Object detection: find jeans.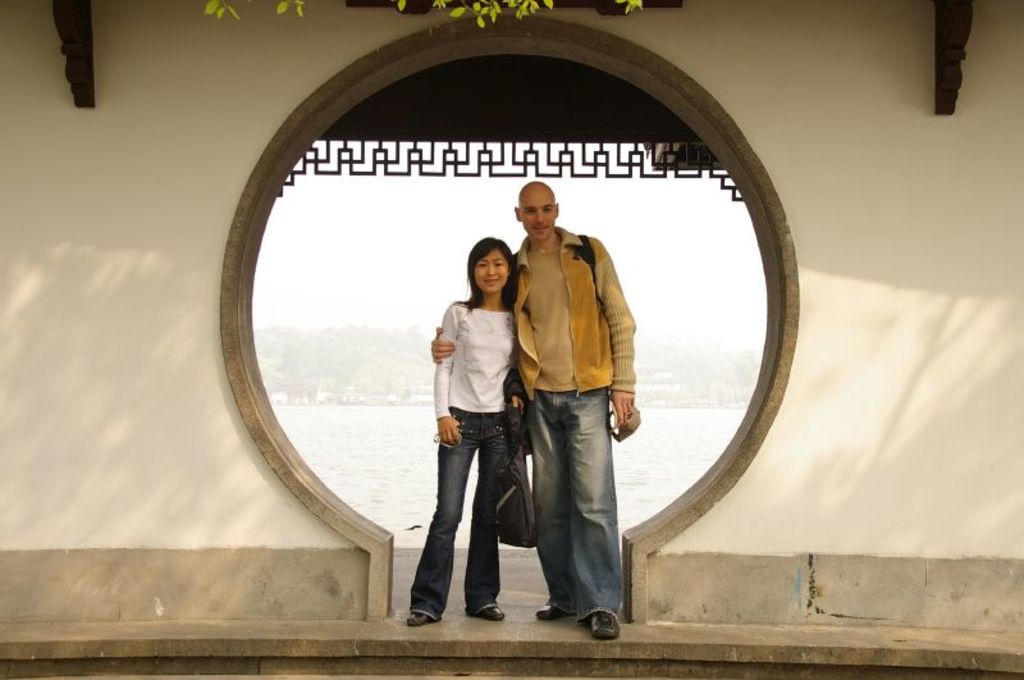
bbox=[525, 389, 626, 619].
